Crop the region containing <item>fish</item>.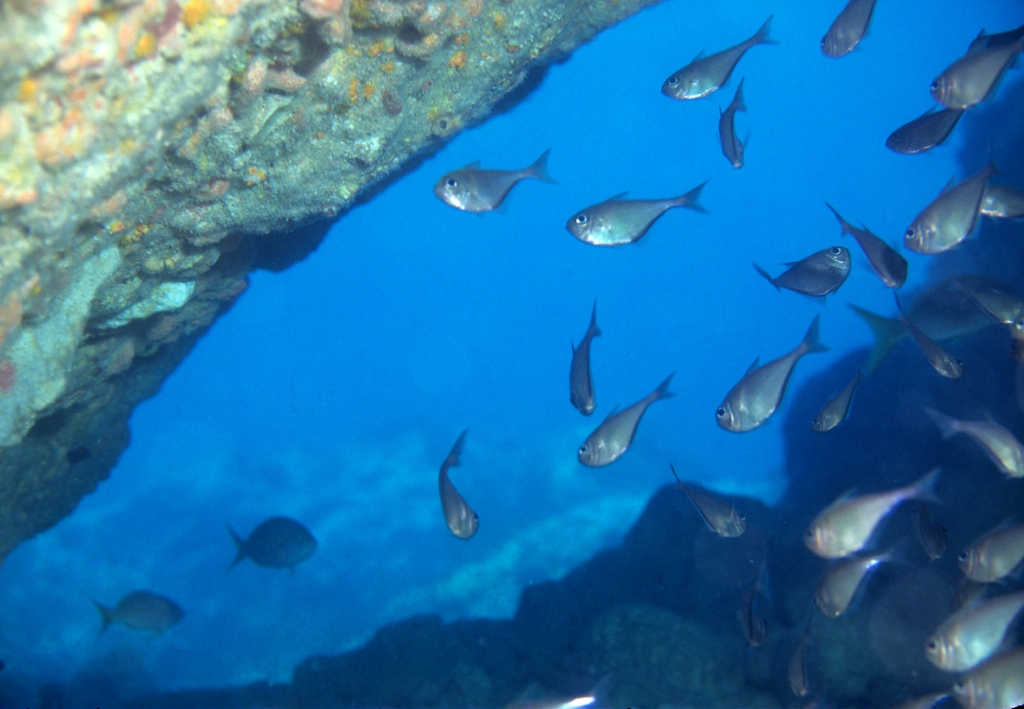
Crop region: pyautogui.locateOnScreen(570, 298, 603, 419).
